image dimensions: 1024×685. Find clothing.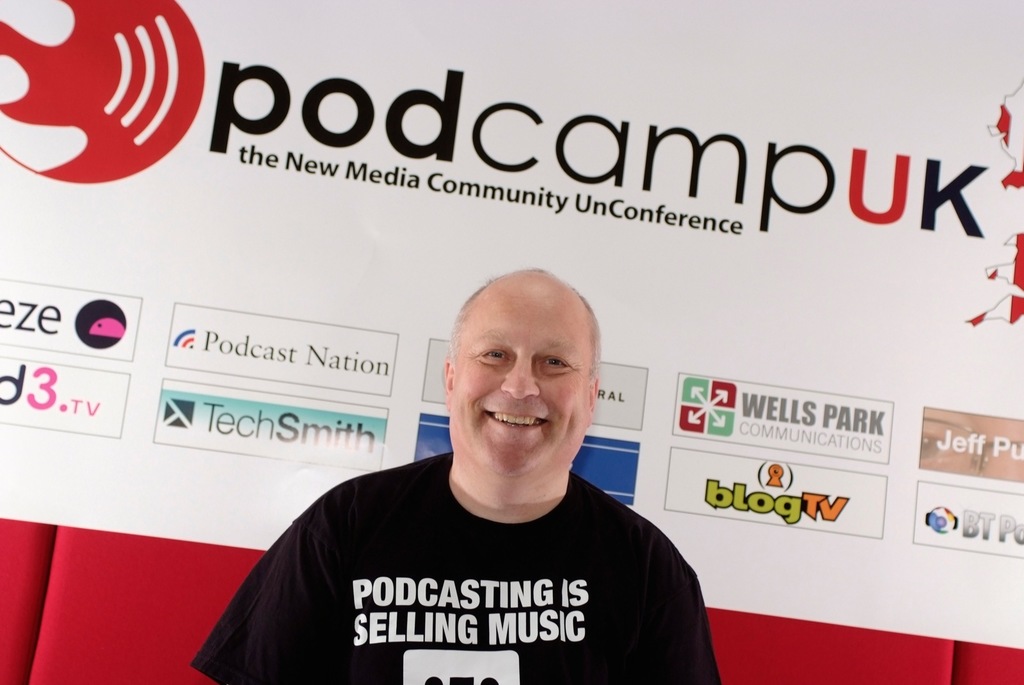
box=[190, 451, 719, 684].
